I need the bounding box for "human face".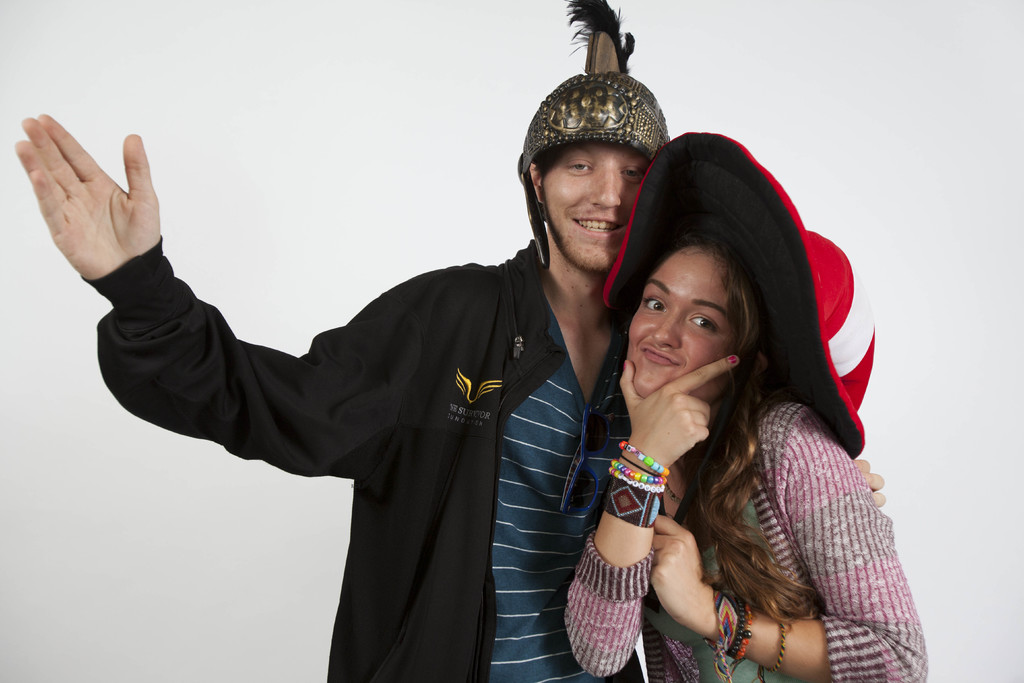
Here it is: (541, 143, 657, 274).
